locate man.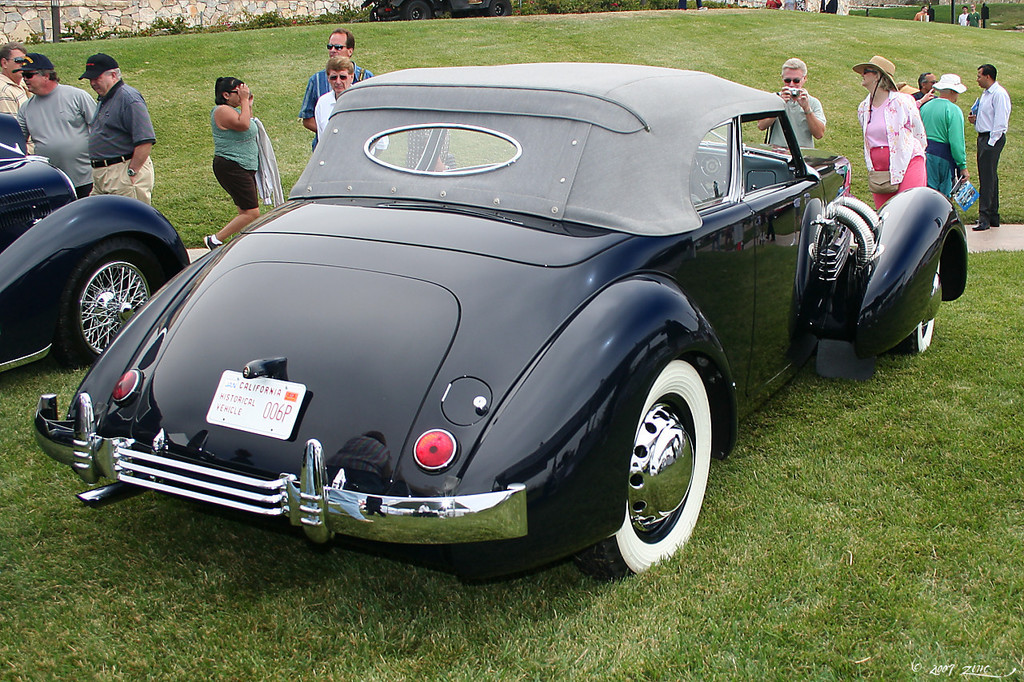
Bounding box: [306, 30, 367, 129].
